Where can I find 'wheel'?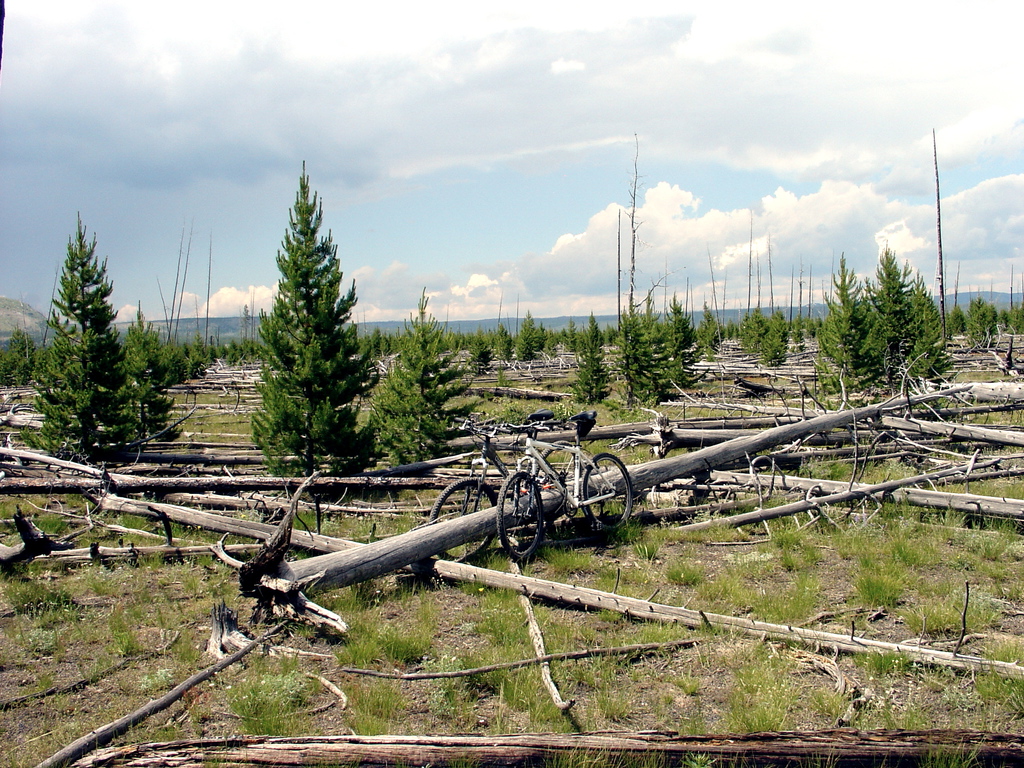
You can find it at (x1=585, y1=456, x2=631, y2=531).
